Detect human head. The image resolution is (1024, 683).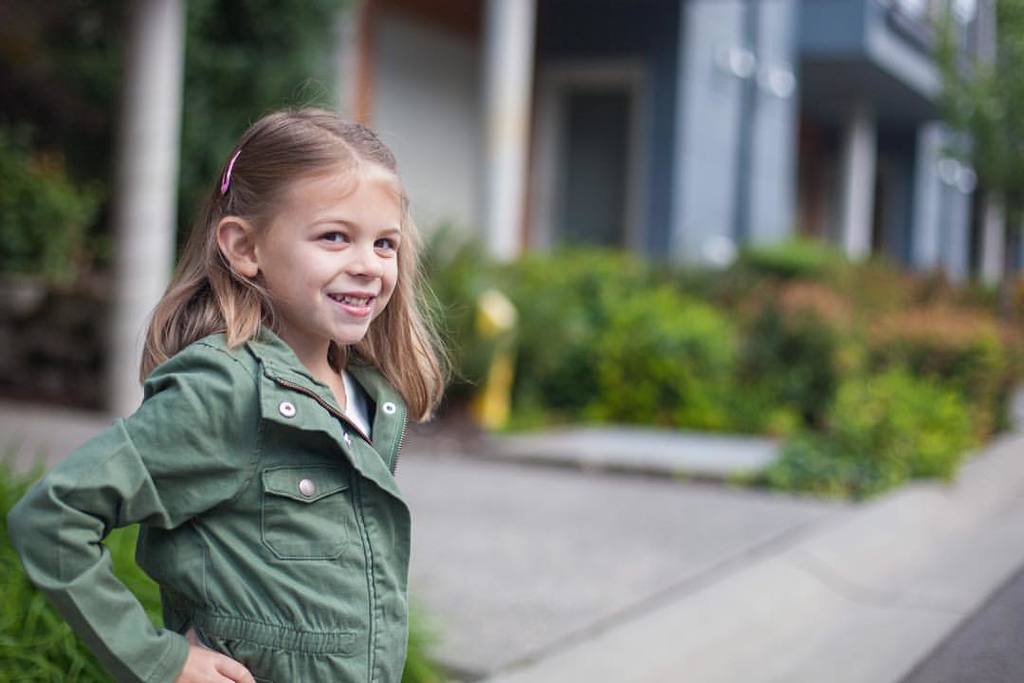
(left=206, top=102, right=405, bottom=343).
